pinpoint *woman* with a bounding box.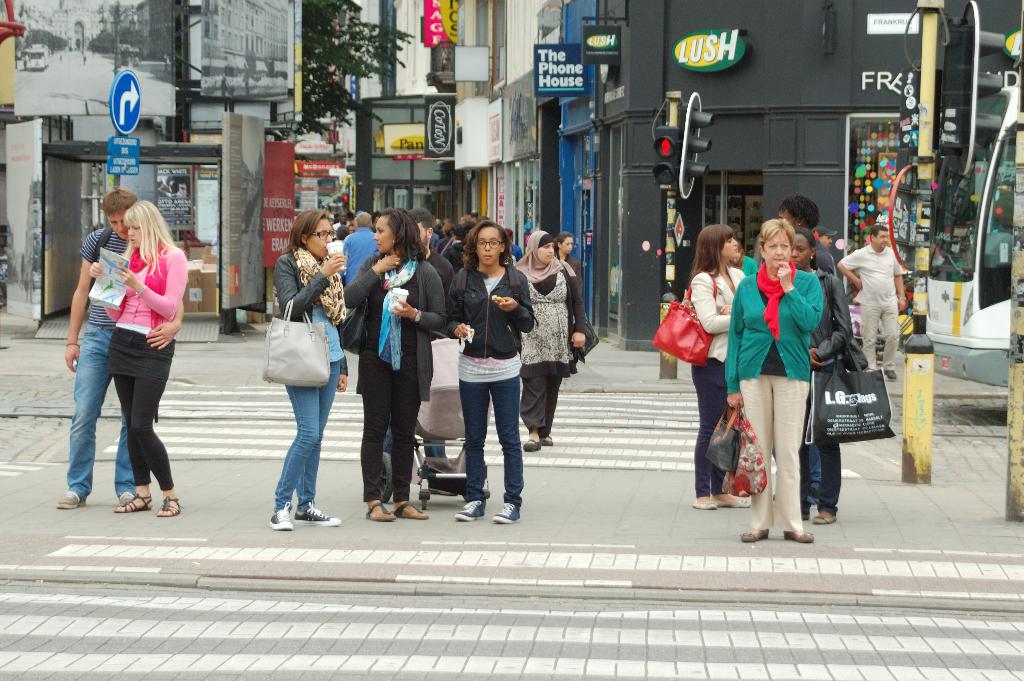
pyautogui.locateOnScreen(446, 222, 528, 523).
